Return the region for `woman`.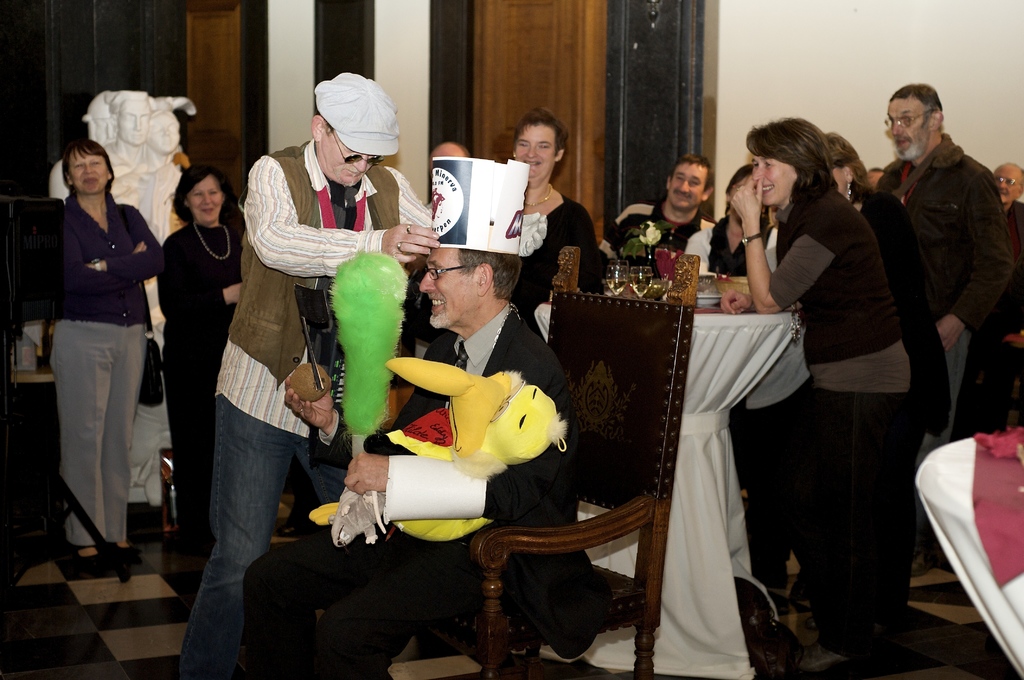
<region>38, 134, 166, 568</region>.
